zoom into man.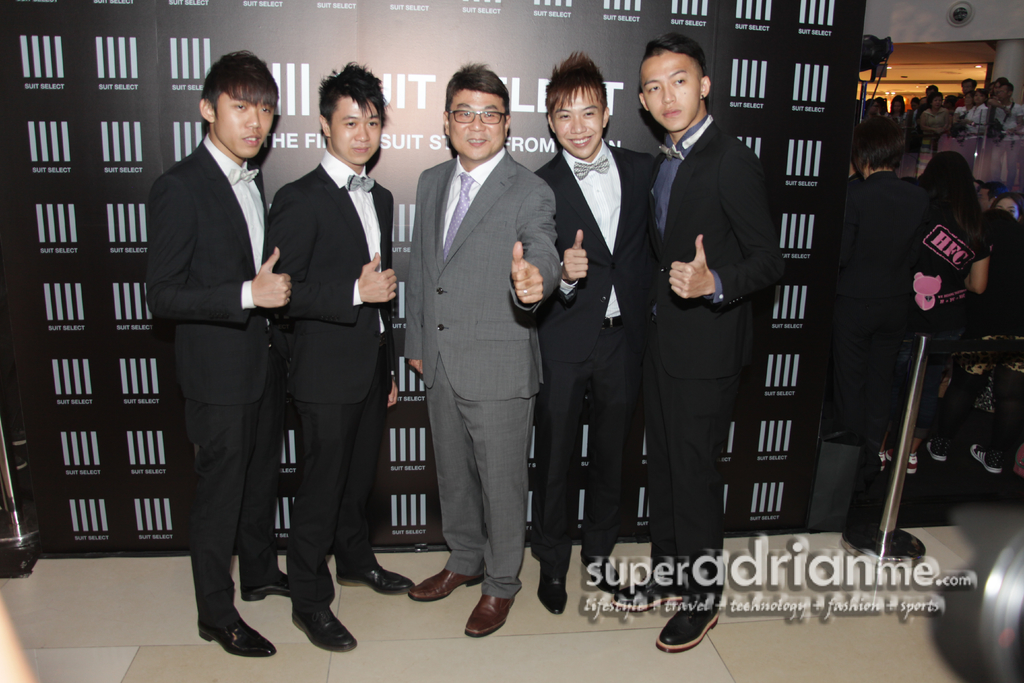
Zoom target: [383, 44, 557, 638].
